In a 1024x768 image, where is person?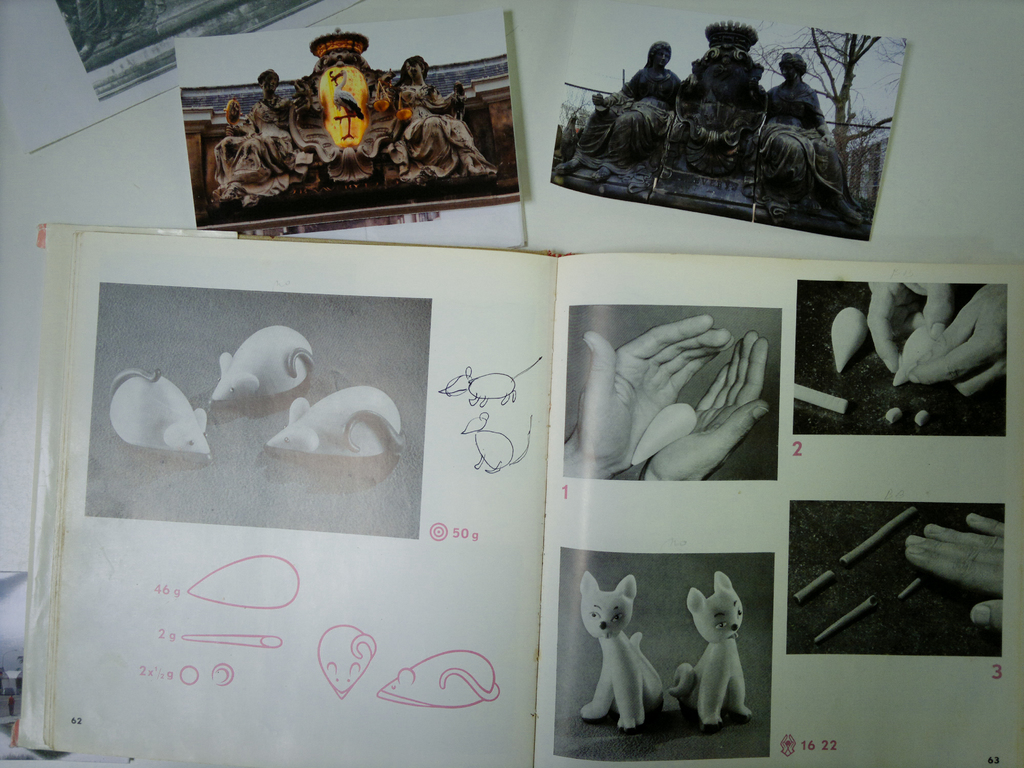
l=377, t=53, r=502, b=185.
